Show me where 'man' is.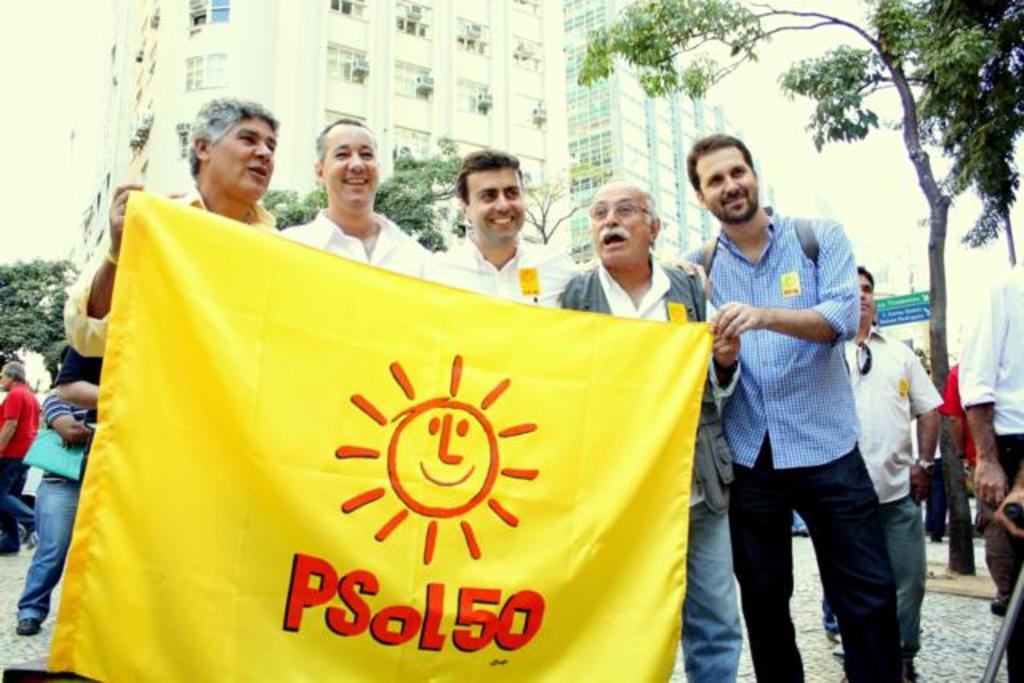
'man' is at region(280, 115, 434, 283).
